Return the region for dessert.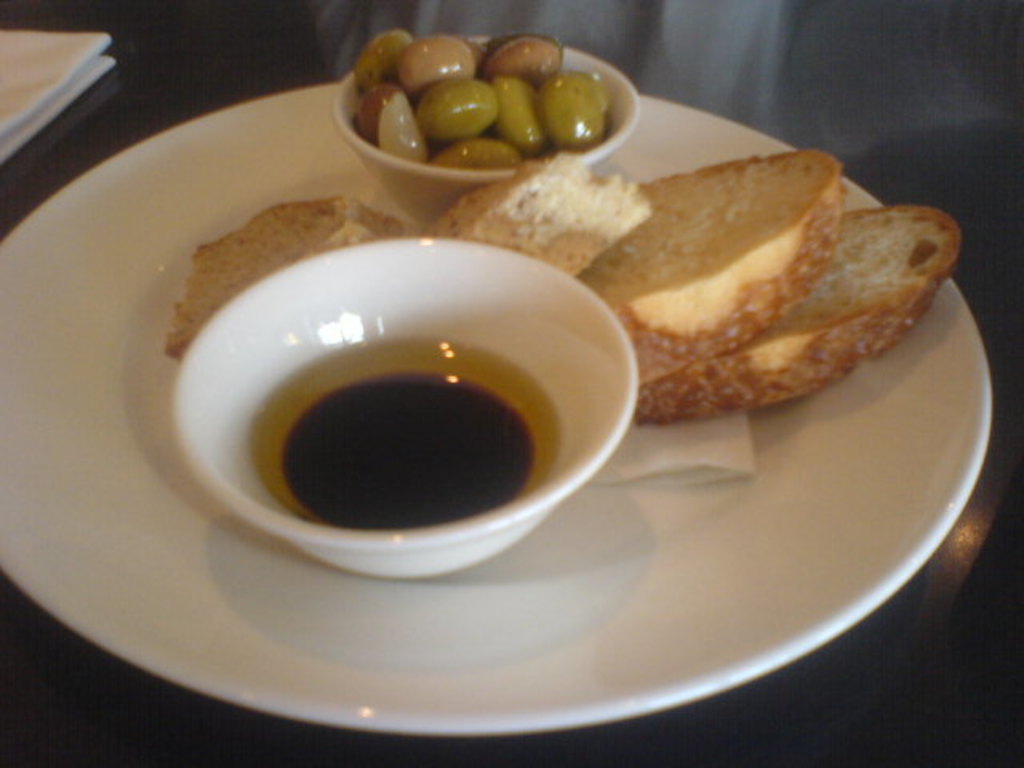
select_region(354, 78, 432, 162).
